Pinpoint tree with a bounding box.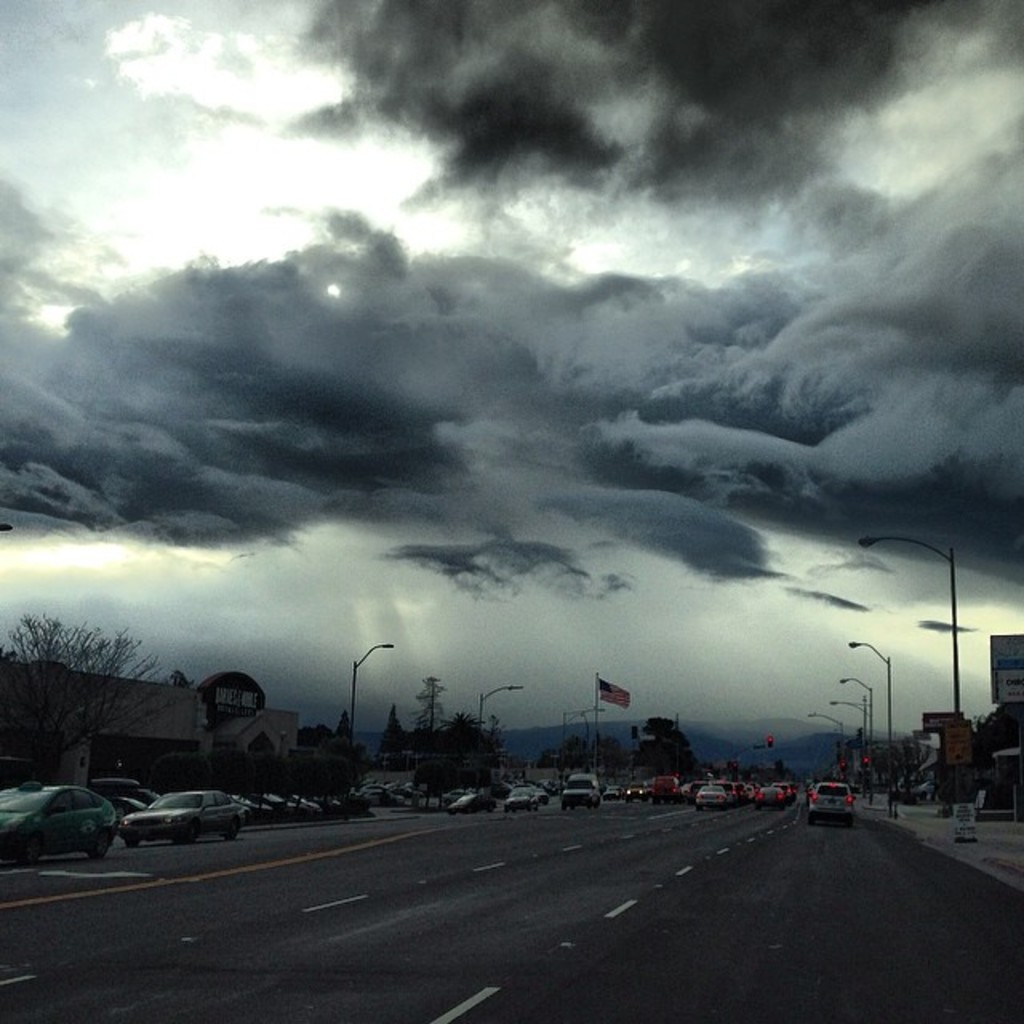
{"left": 13, "top": 600, "right": 139, "bottom": 779}.
